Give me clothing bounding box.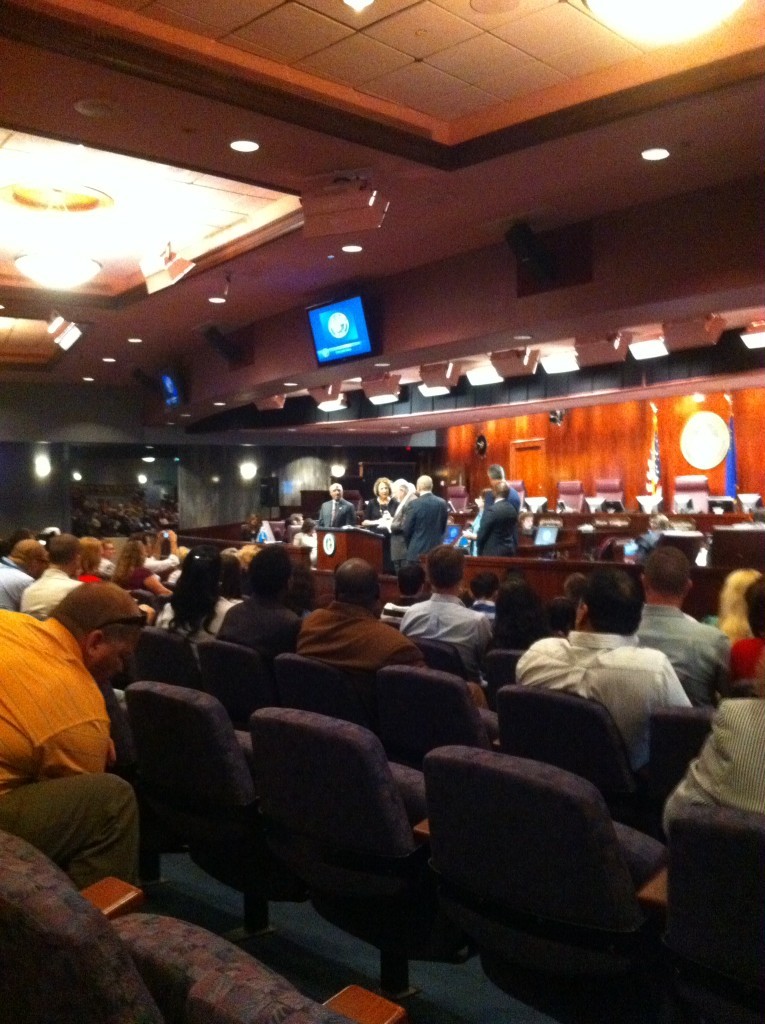
bbox(505, 610, 711, 788).
